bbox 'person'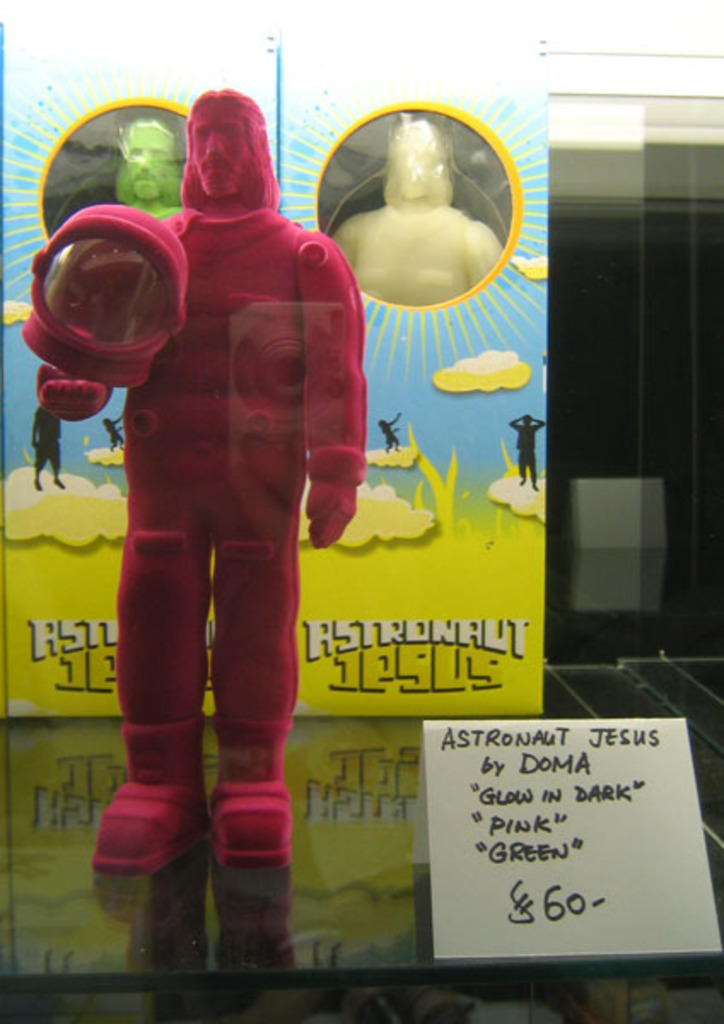
crop(377, 413, 398, 454)
